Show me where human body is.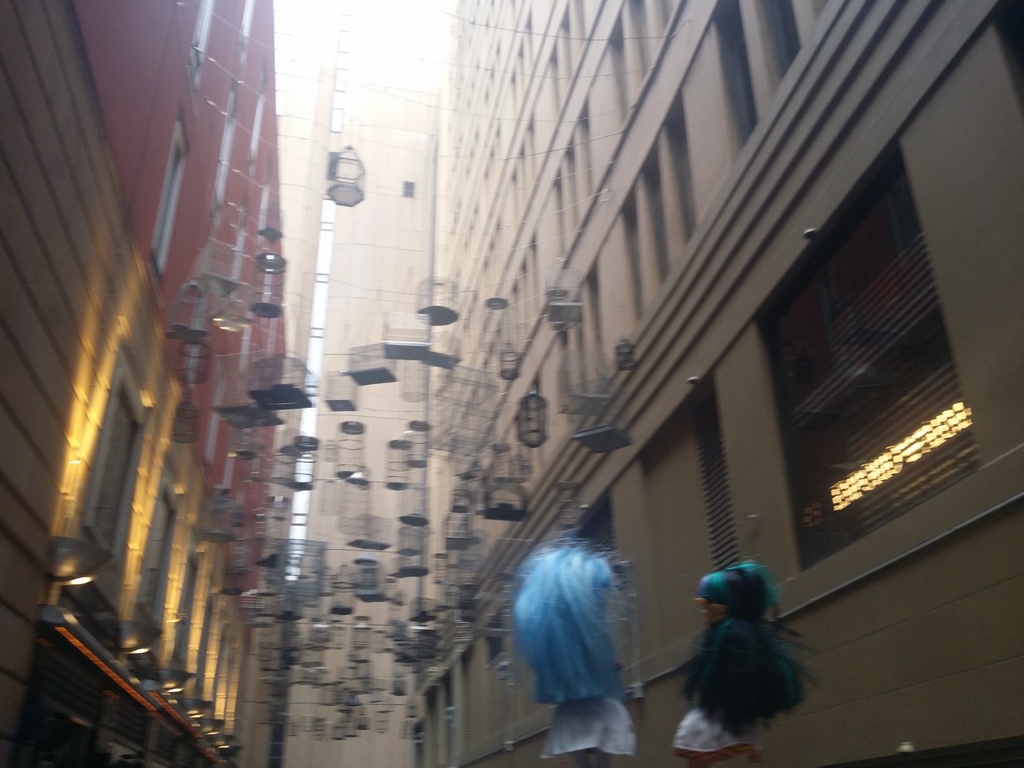
human body is at [left=675, top=563, right=810, bottom=767].
